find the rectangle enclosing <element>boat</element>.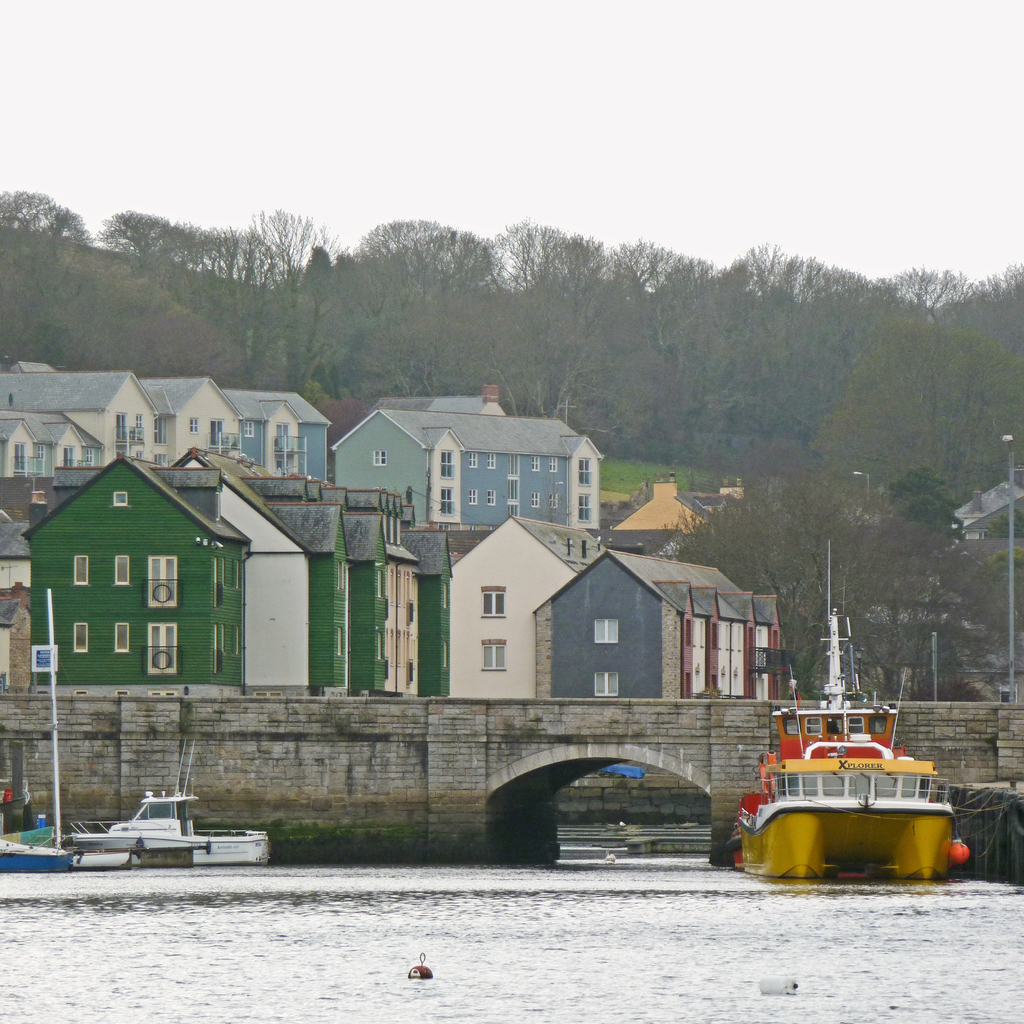
(left=736, top=540, right=959, bottom=886).
